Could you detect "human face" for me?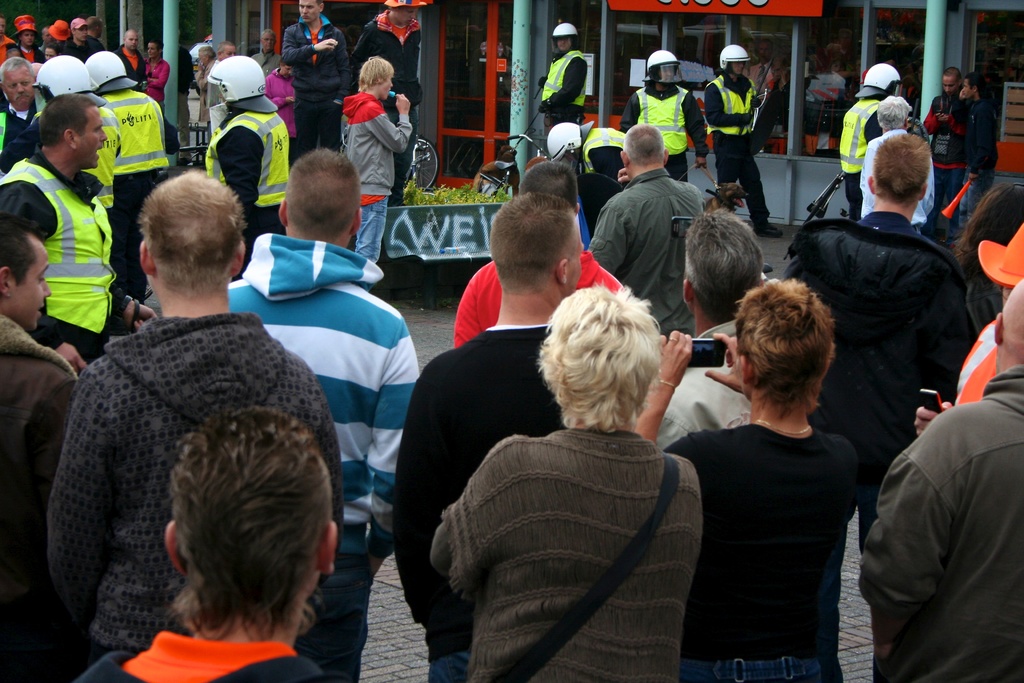
Detection result: {"left": 148, "top": 47, "right": 156, "bottom": 56}.
